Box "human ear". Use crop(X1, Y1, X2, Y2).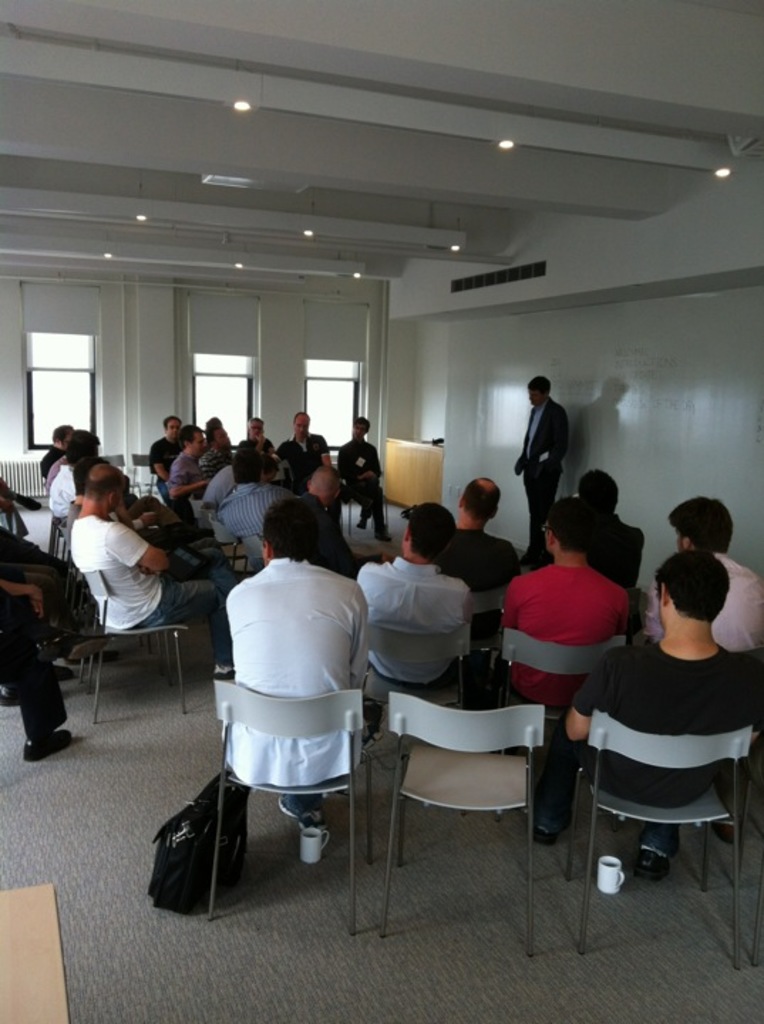
crop(404, 523, 415, 539).
